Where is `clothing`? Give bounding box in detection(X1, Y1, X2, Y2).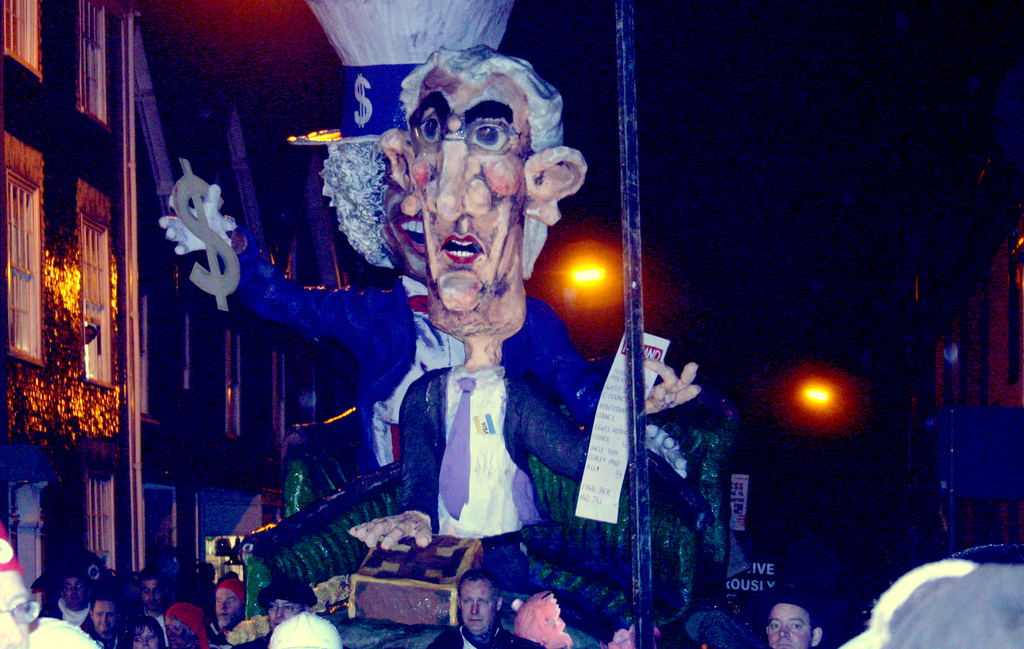
detection(215, 229, 671, 611).
